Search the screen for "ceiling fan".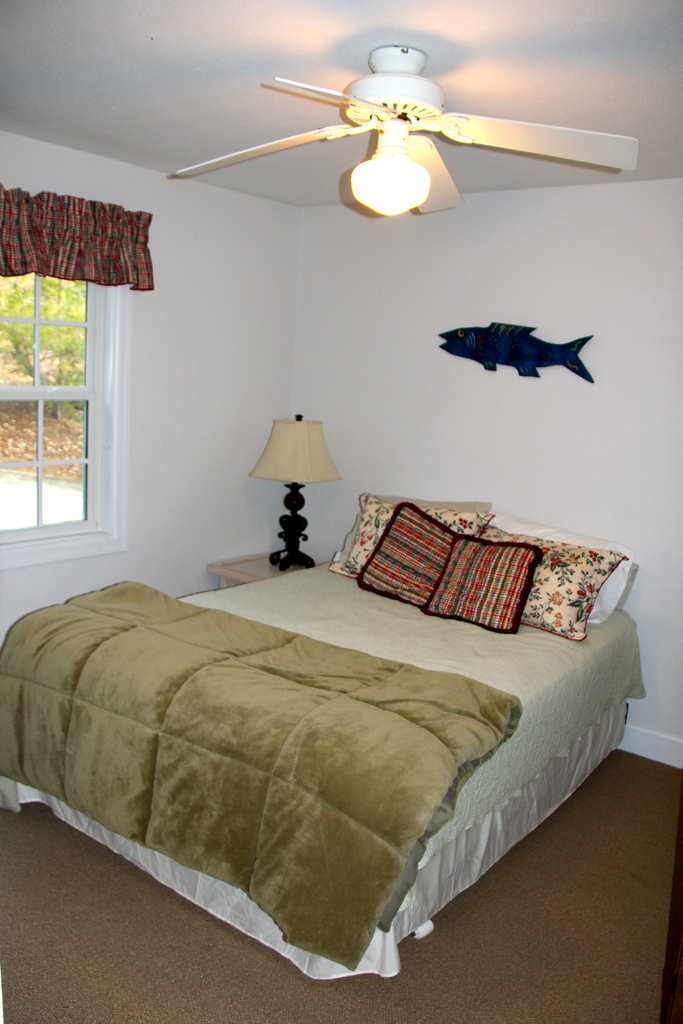
Found at box=[172, 45, 638, 217].
